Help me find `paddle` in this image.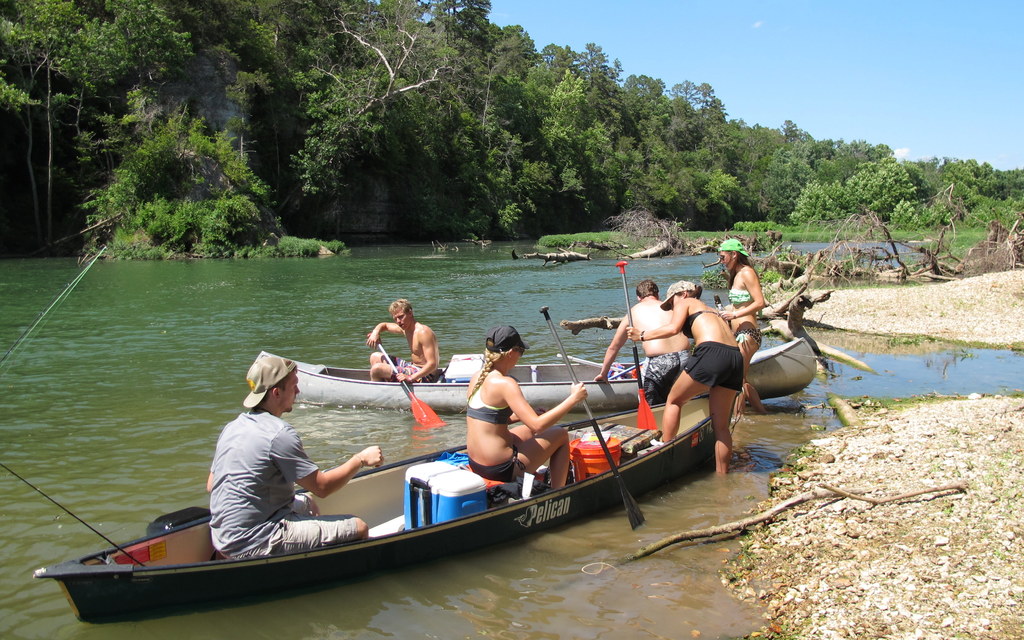
Found it: [left=367, top=337, right=443, bottom=430].
